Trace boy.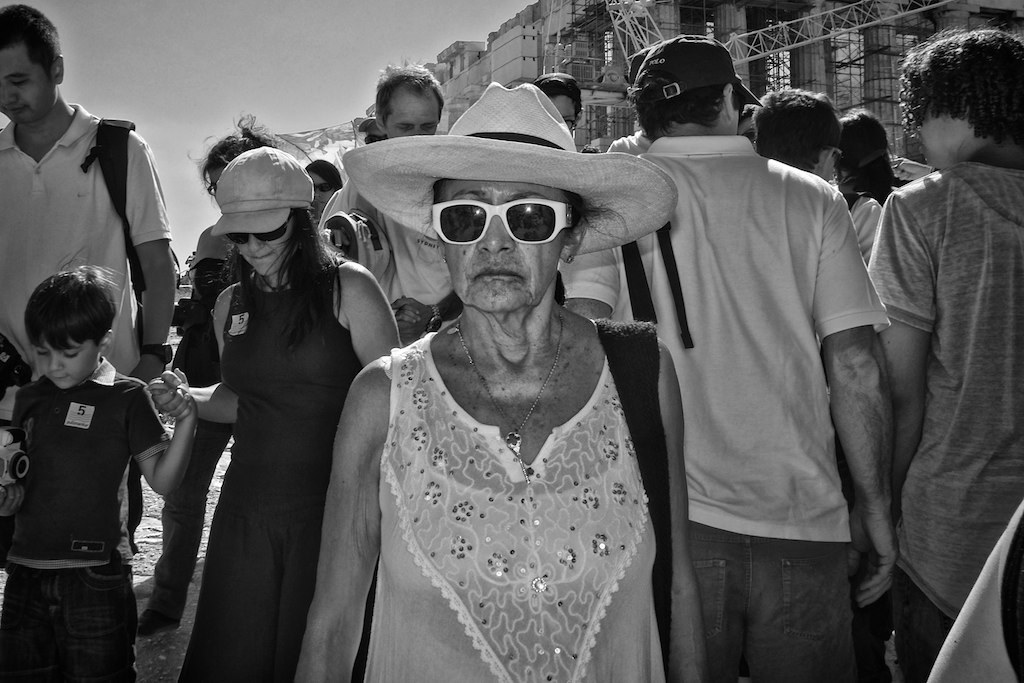
Traced to x1=1, y1=272, x2=199, y2=682.
